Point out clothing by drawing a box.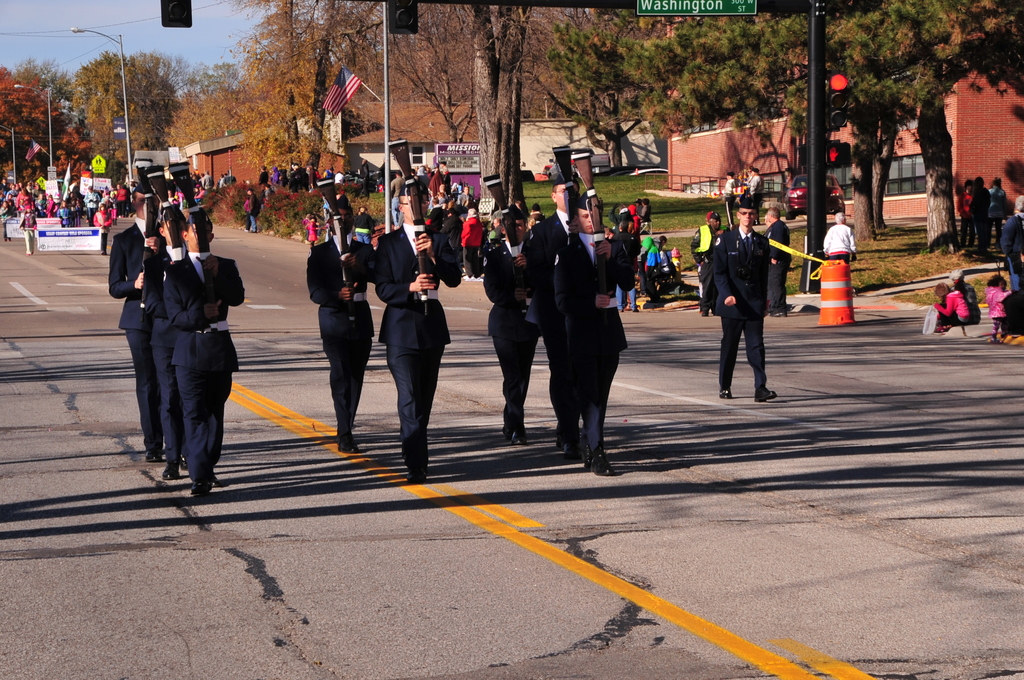
box=[959, 186, 972, 245].
